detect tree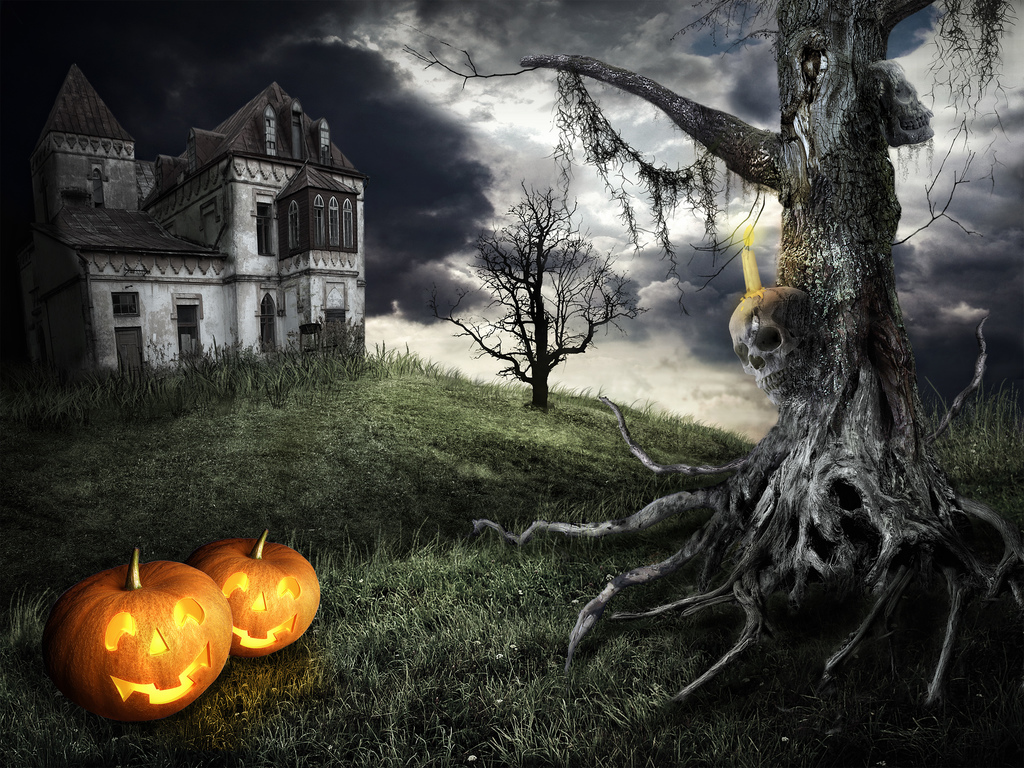
x1=432, y1=181, x2=637, y2=410
